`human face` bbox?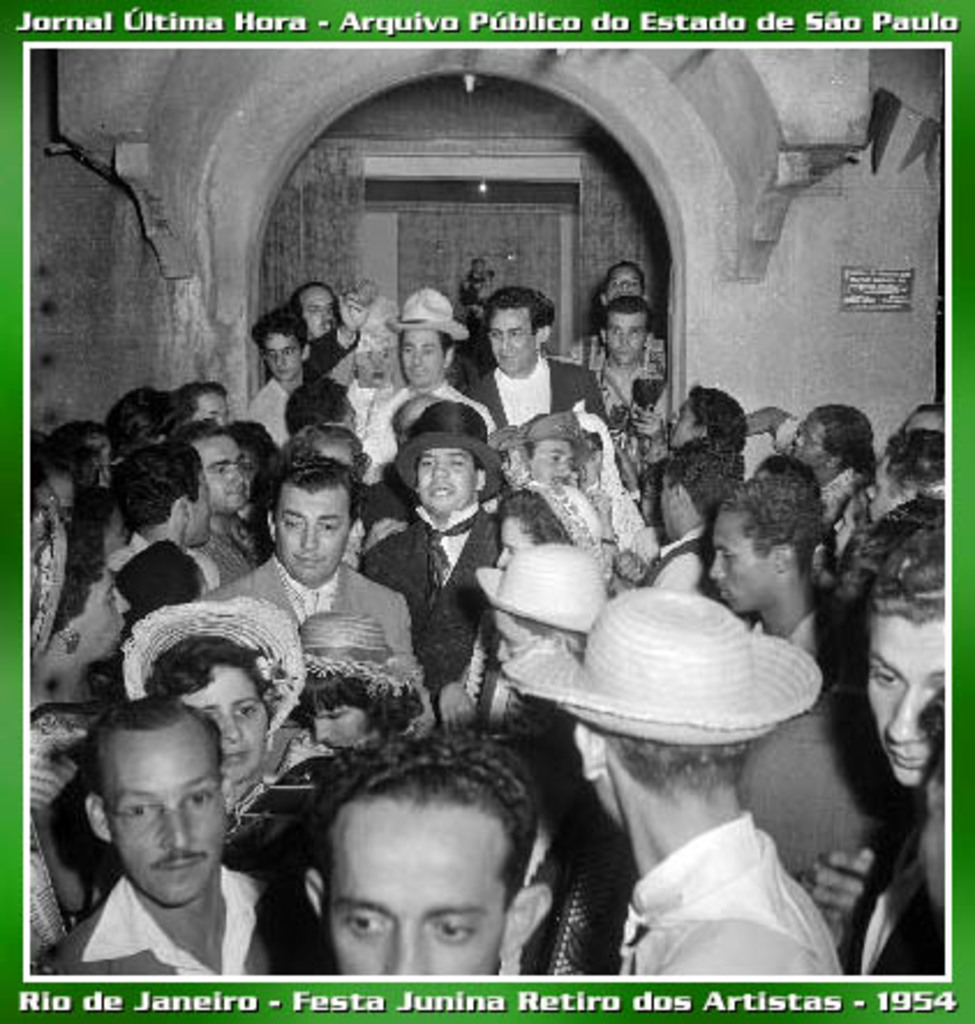
detection(707, 509, 781, 608)
